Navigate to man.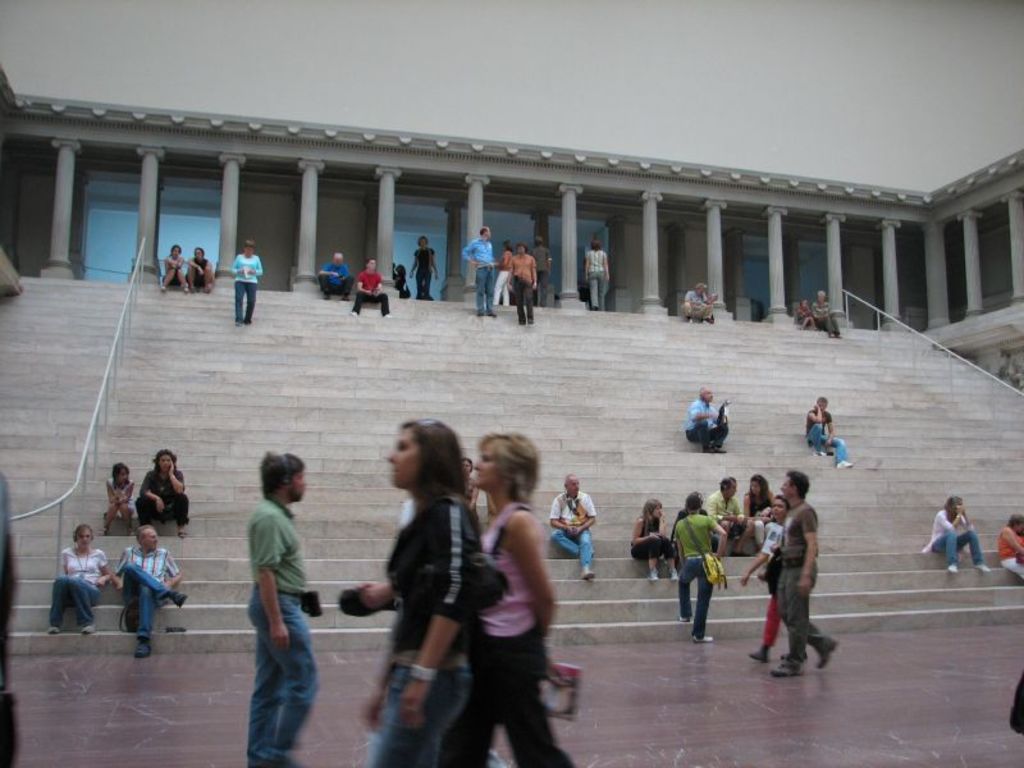
Navigation target: left=672, top=489, right=732, bottom=644.
